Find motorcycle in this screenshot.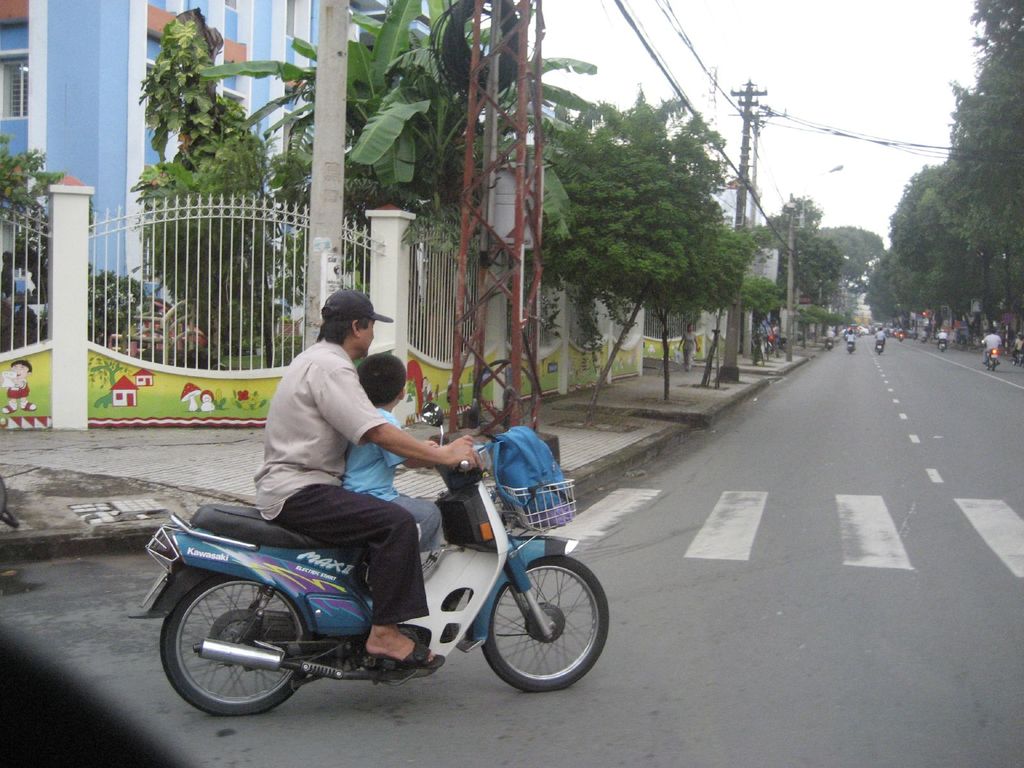
The bounding box for motorcycle is 138/428/621/724.
